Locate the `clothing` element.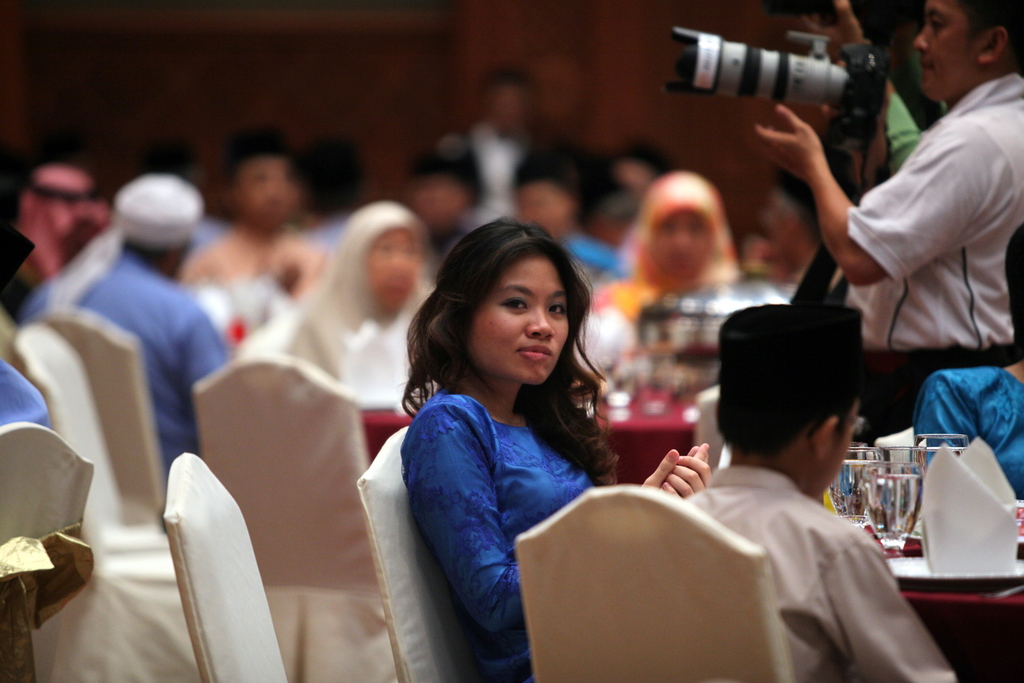
Element bbox: left=399, top=382, right=613, bottom=682.
